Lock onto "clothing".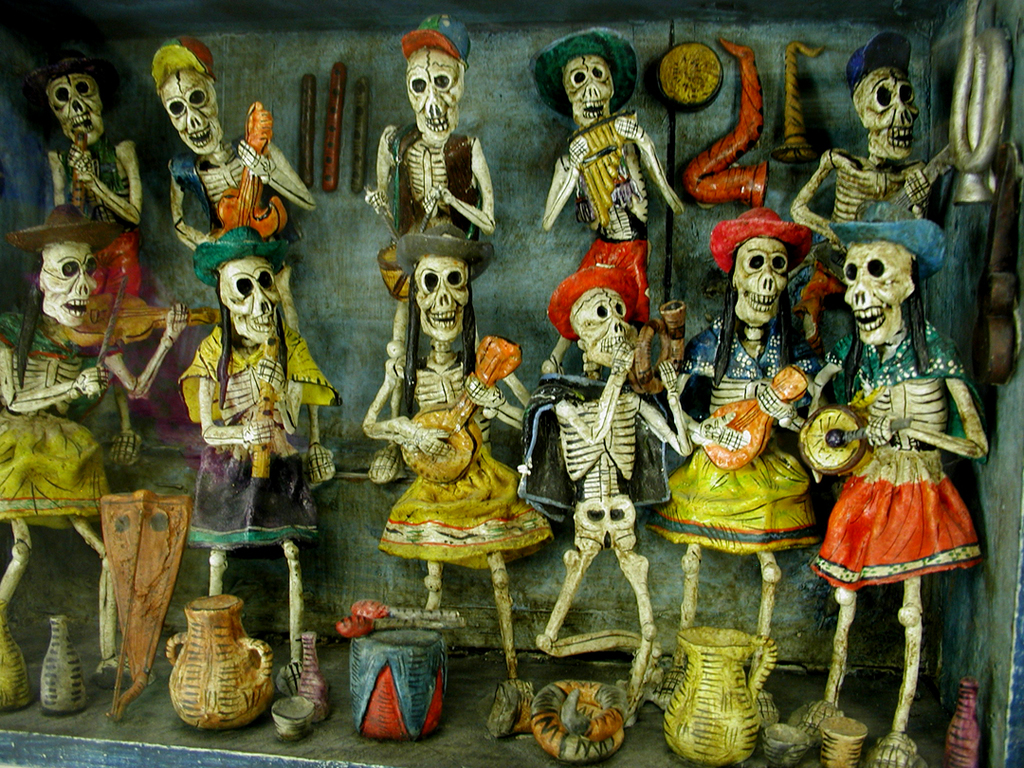
Locked: [x1=381, y1=123, x2=483, y2=243].
